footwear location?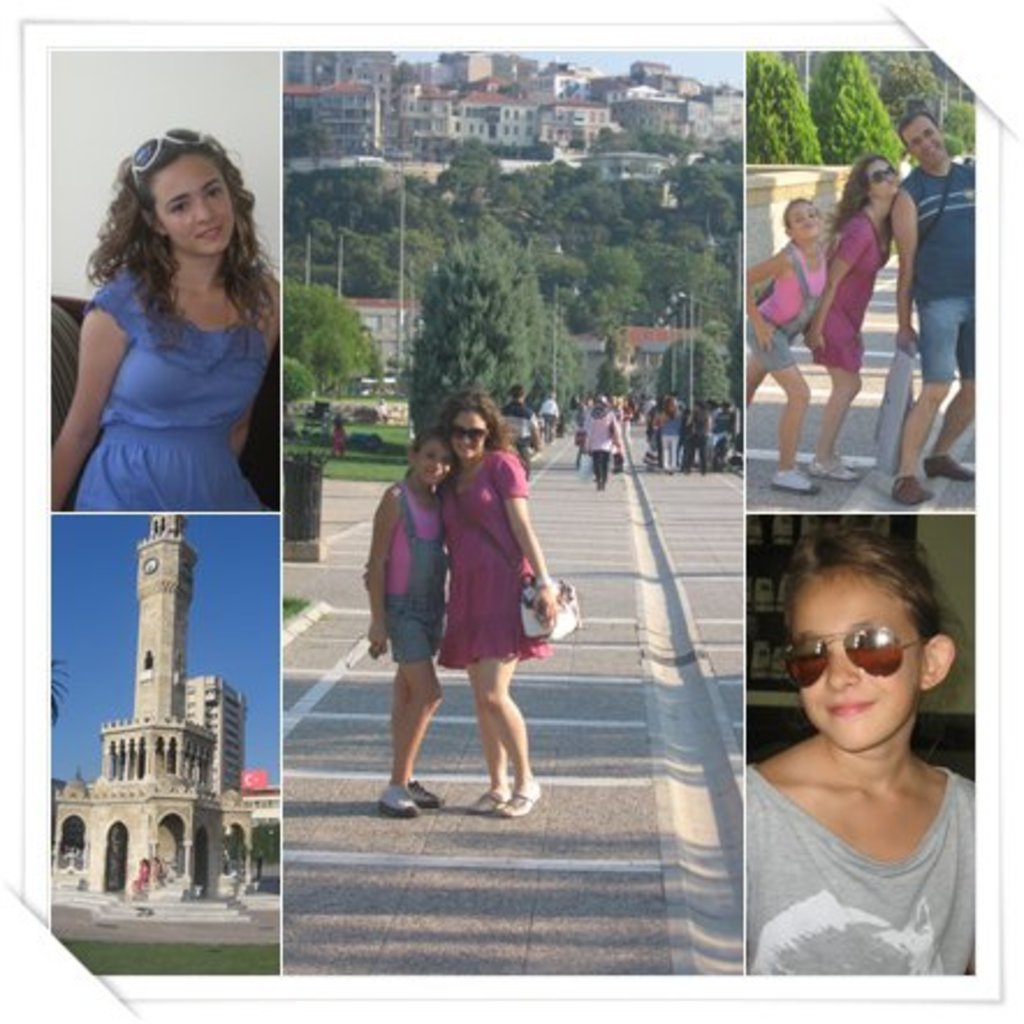
[917, 447, 982, 482]
